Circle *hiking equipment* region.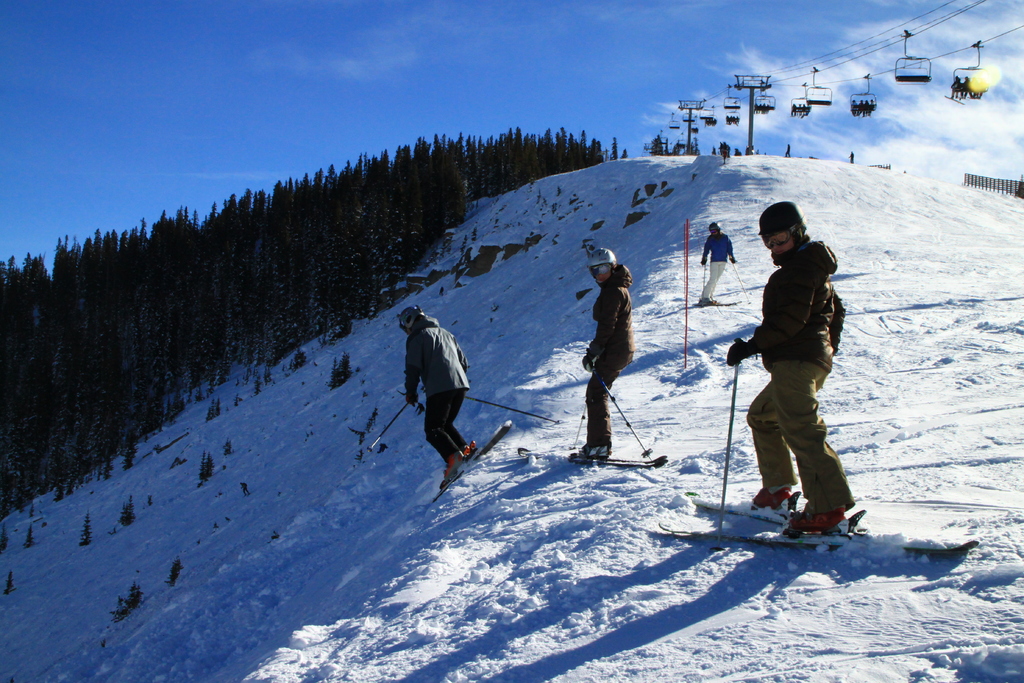
Region: crop(728, 252, 751, 302).
